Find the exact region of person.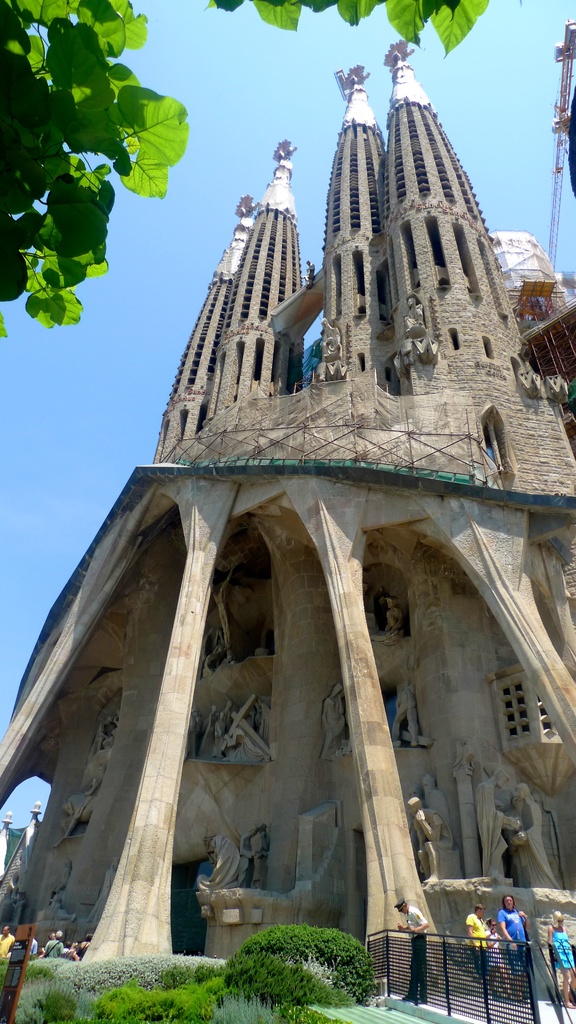
Exact region: [left=196, top=838, right=240, bottom=889].
